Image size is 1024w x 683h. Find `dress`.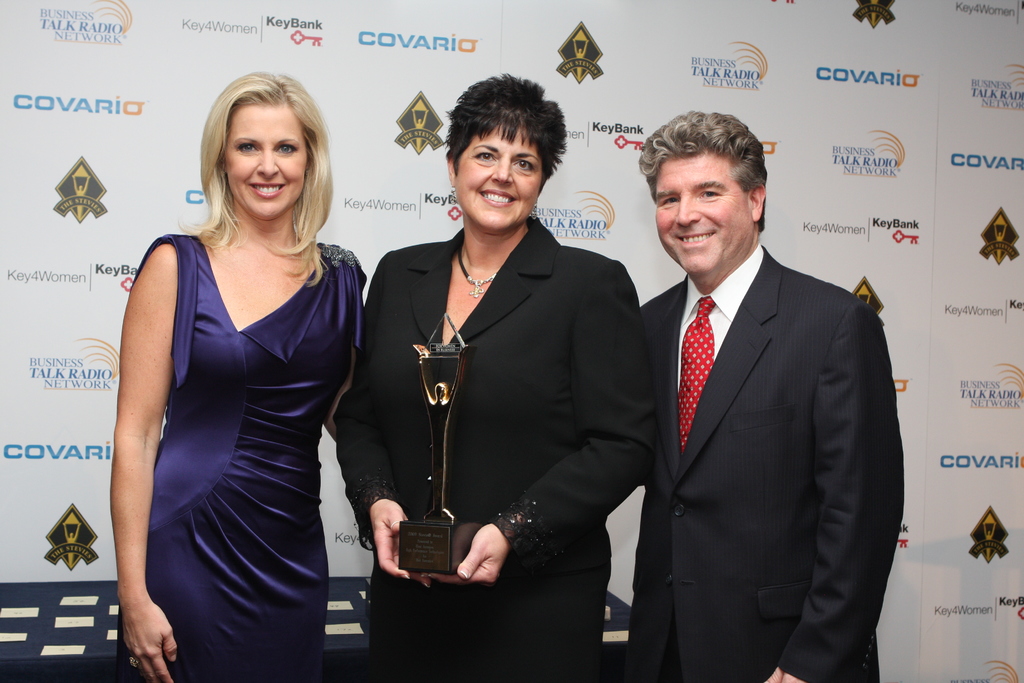
118:233:369:682.
